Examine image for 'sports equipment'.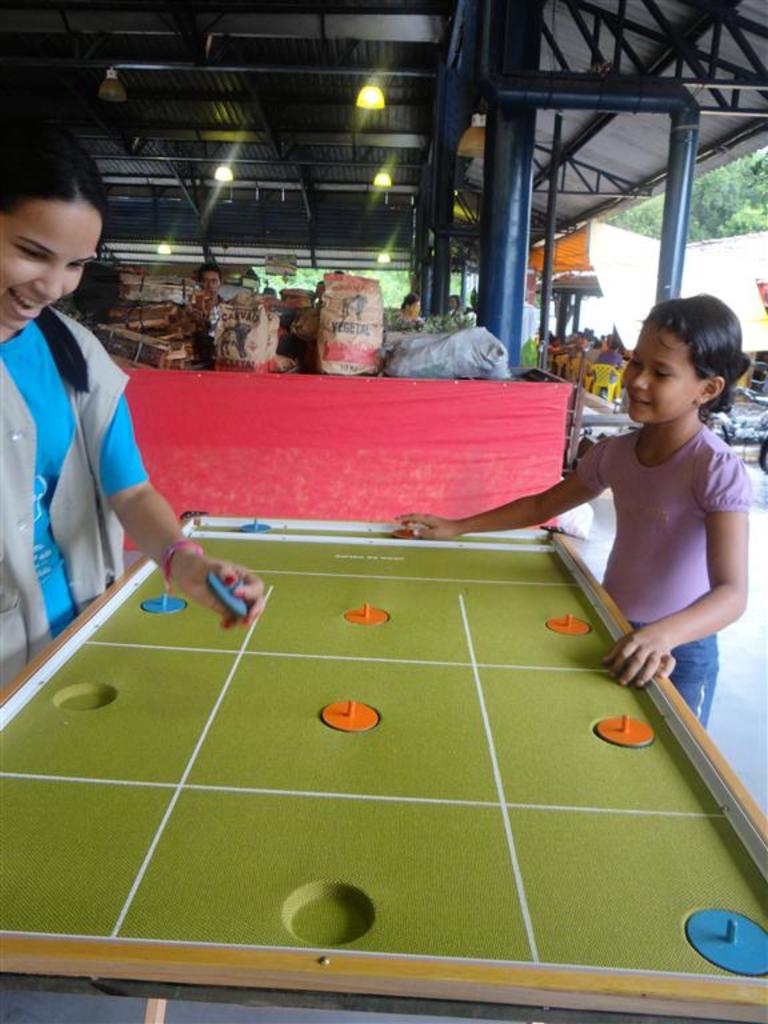
Examination result: bbox=(683, 897, 767, 973).
